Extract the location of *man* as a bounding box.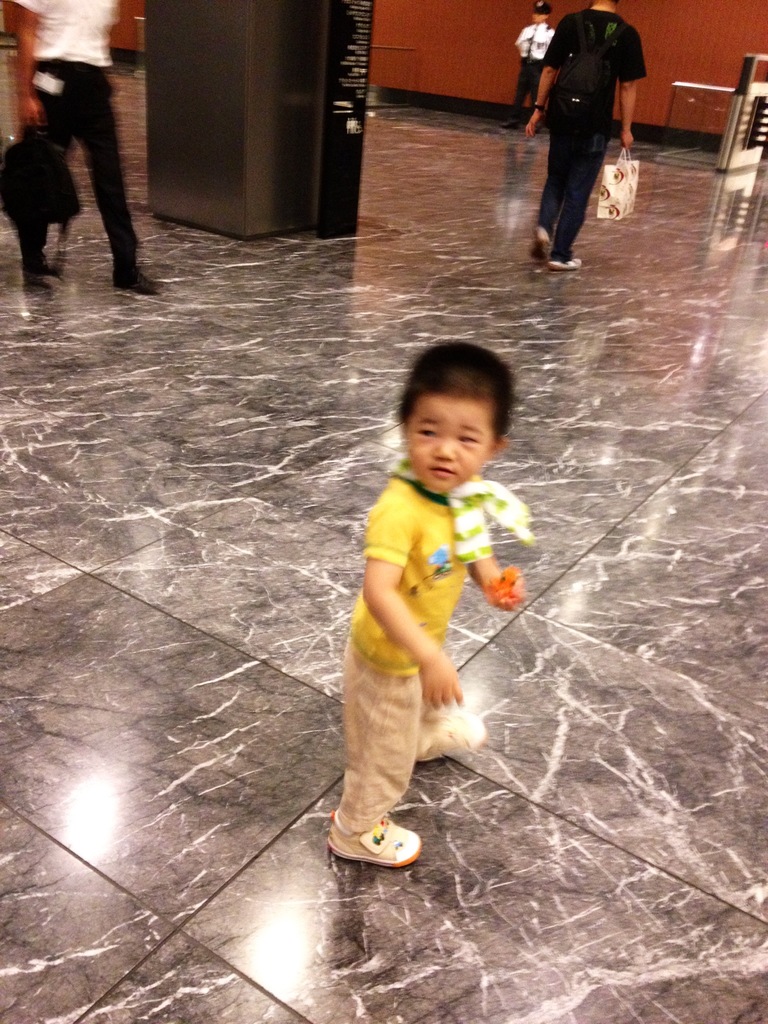
x1=0, y1=0, x2=168, y2=296.
